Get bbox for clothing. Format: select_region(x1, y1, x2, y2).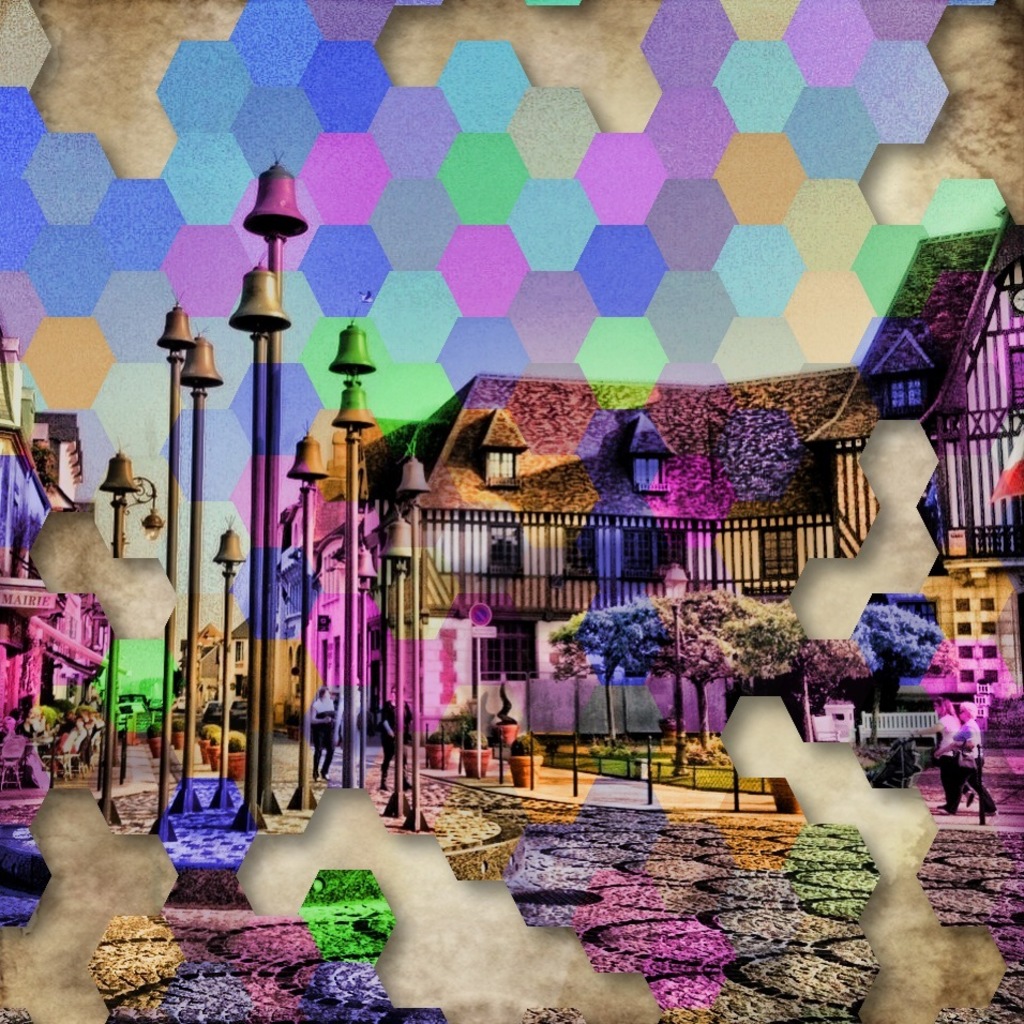
select_region(380, 698, 416, 782).
